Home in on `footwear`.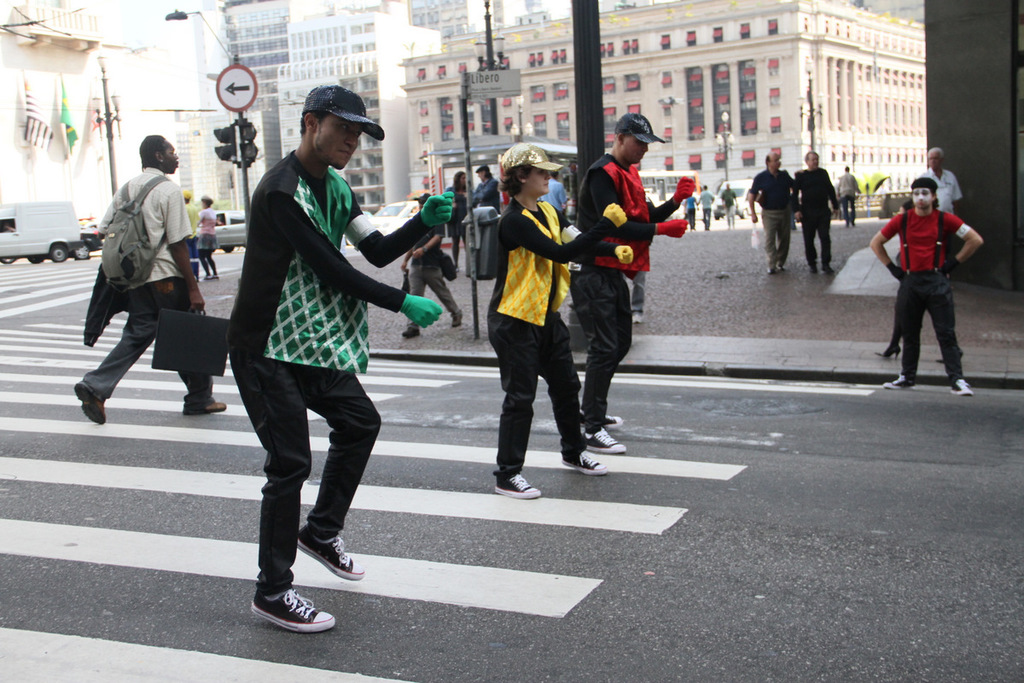
Homed in at [left=244, top=582, right=315, bottom=646].
